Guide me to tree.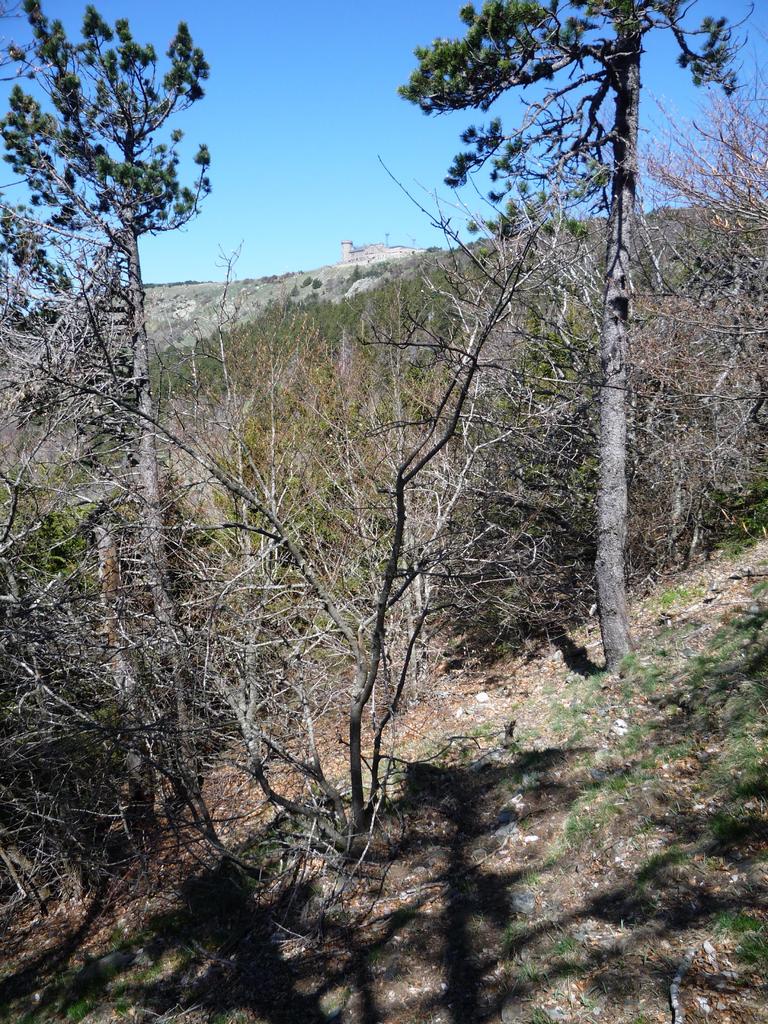
Guidance: rect(0, 0, 216, 755).
